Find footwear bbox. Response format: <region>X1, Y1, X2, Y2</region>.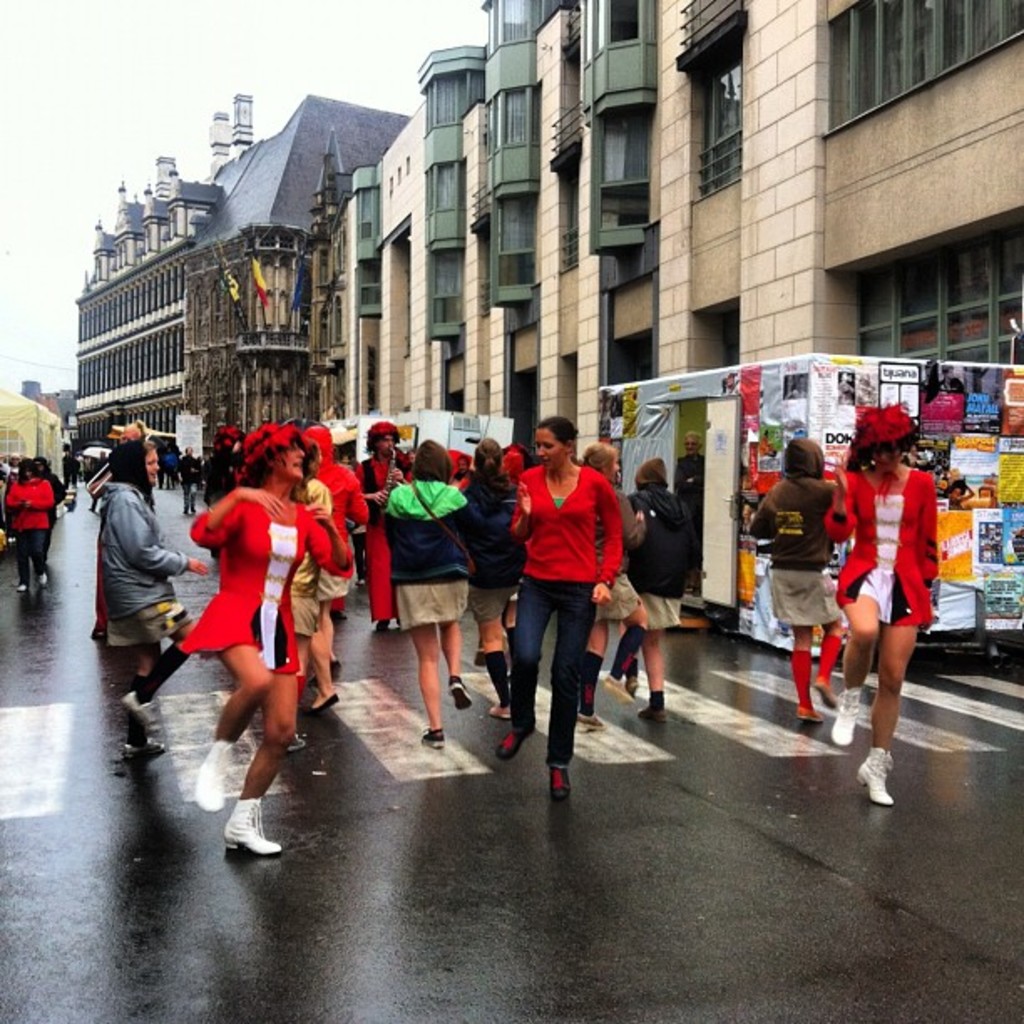
<region>832, 686, 865, 745</region>.
